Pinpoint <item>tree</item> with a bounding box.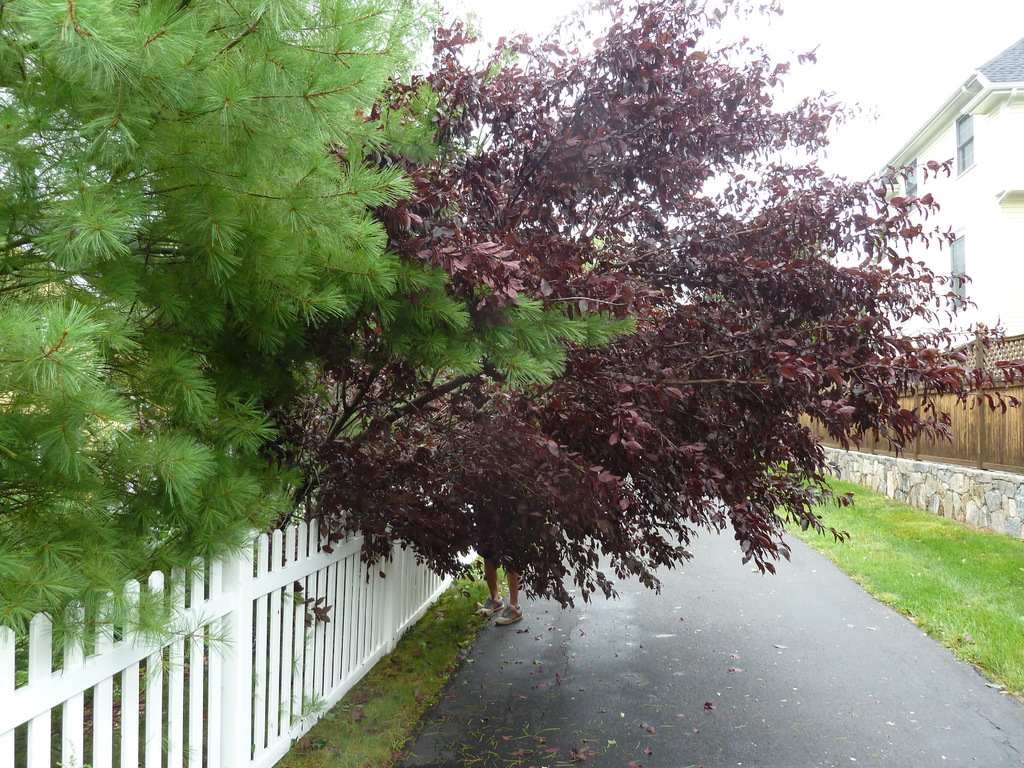
x1=263, y1=0, x2=1023, y2=609.
